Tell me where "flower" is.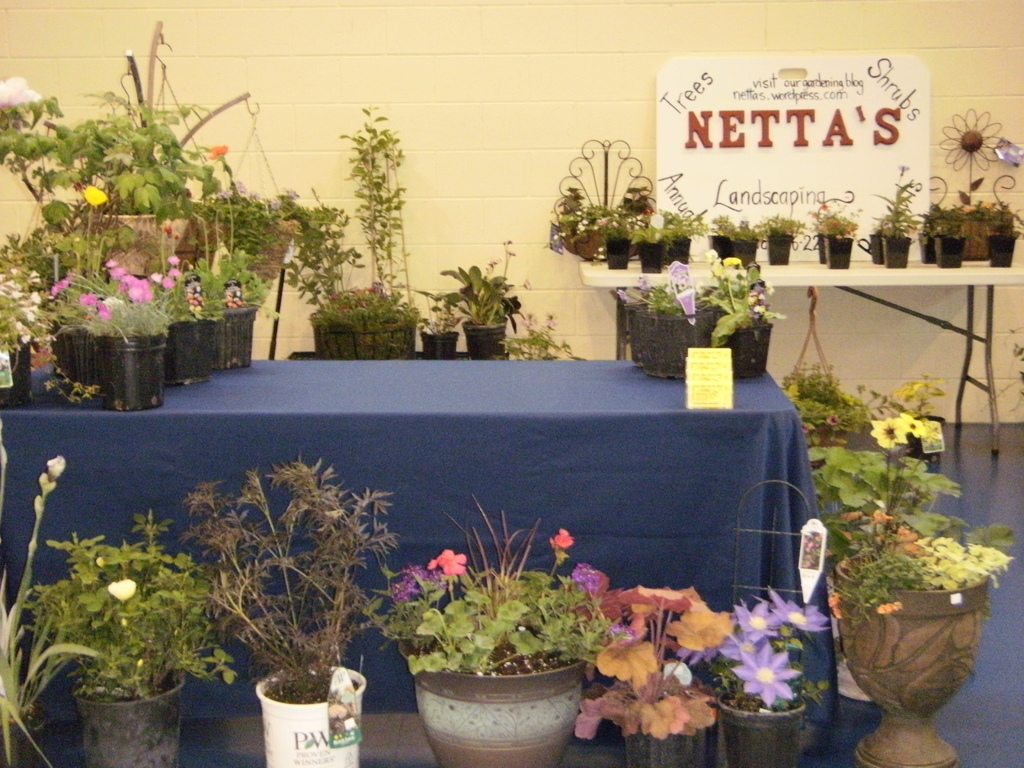
"flower" is at region(428, 548, 468, 574).
